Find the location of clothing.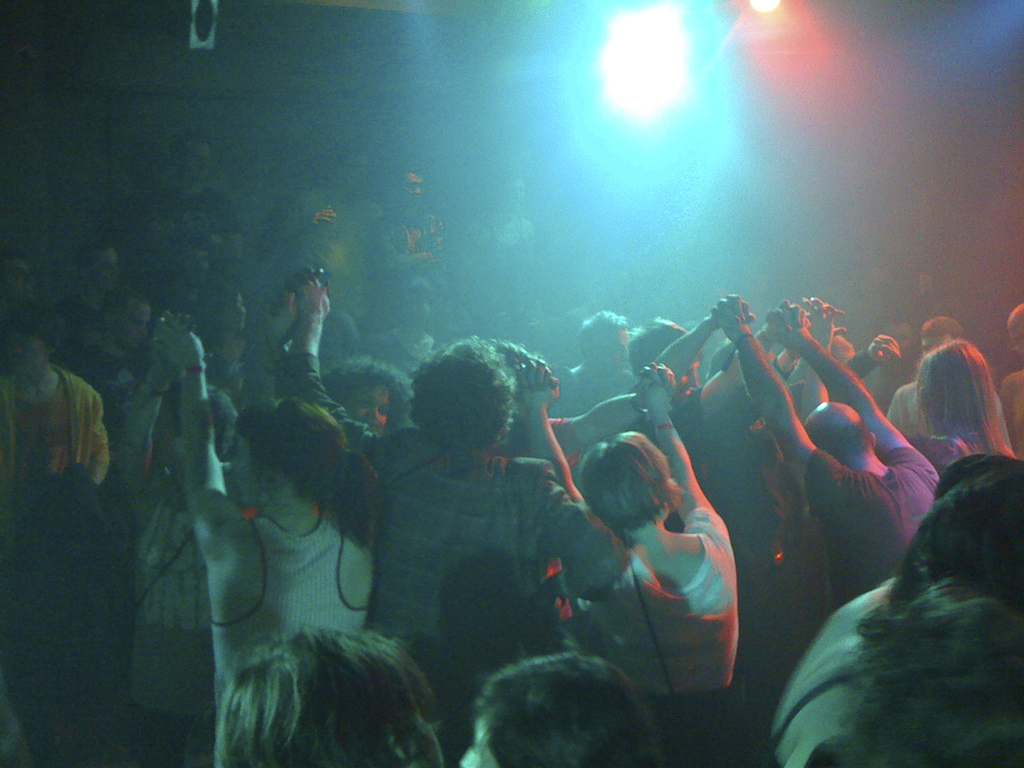
Location: select_region(204, 346, 248, 413).
